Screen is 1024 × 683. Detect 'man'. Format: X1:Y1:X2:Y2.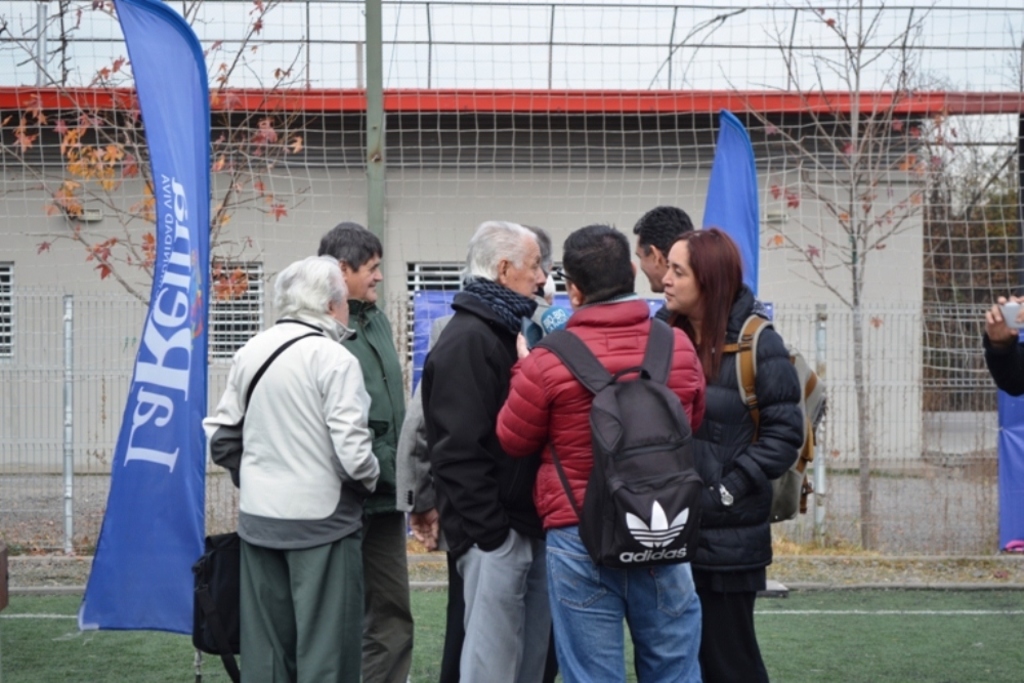
627:206:694:323.
